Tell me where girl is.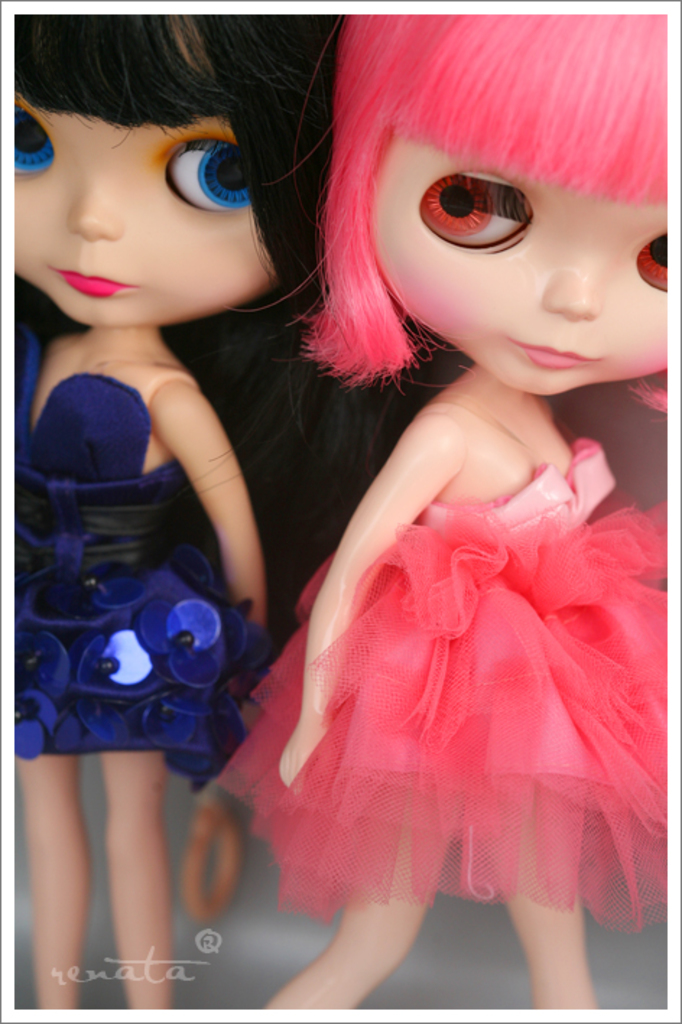
girl is at 215,14,666,1010.
